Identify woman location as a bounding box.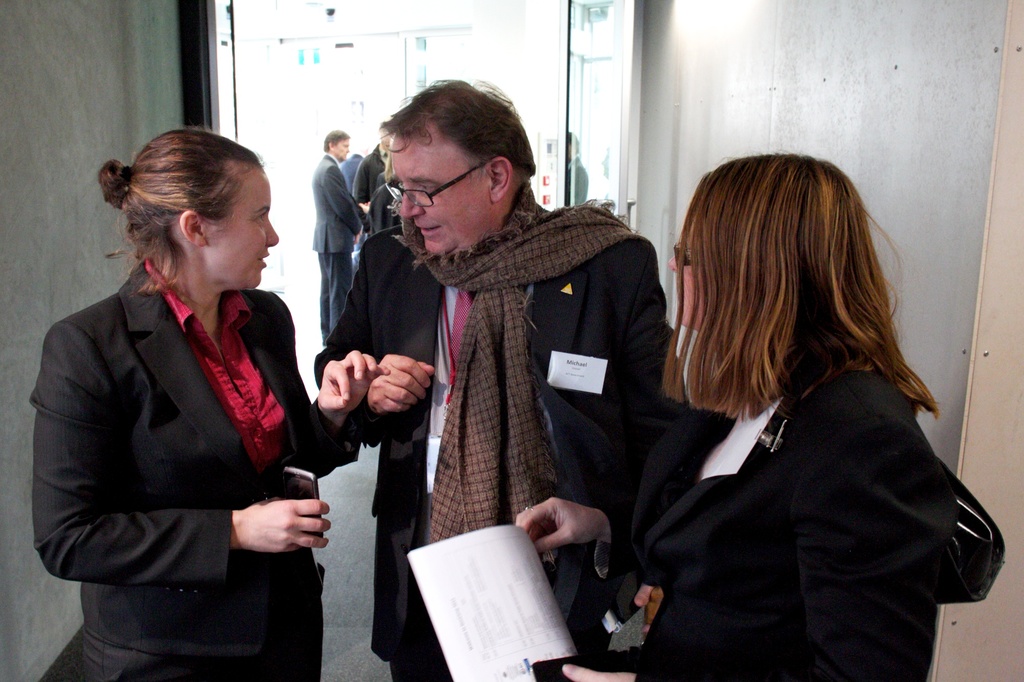
rect(511, 153, 954, 681).
